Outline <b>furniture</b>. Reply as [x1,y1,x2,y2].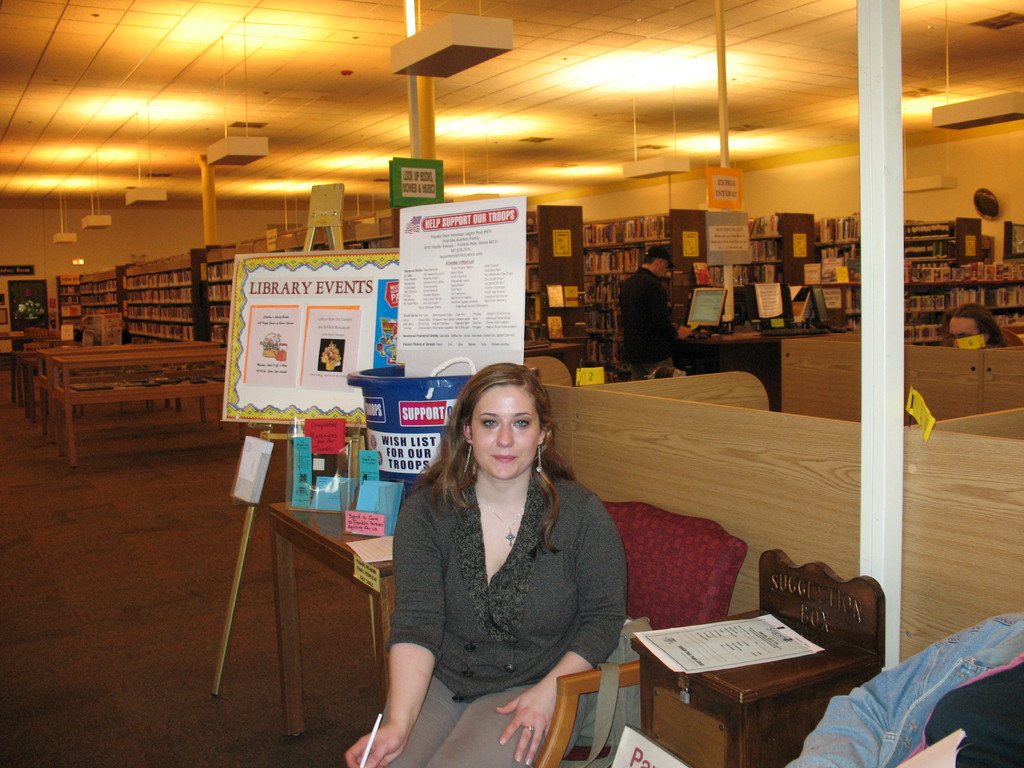
[33,337,207,451].
